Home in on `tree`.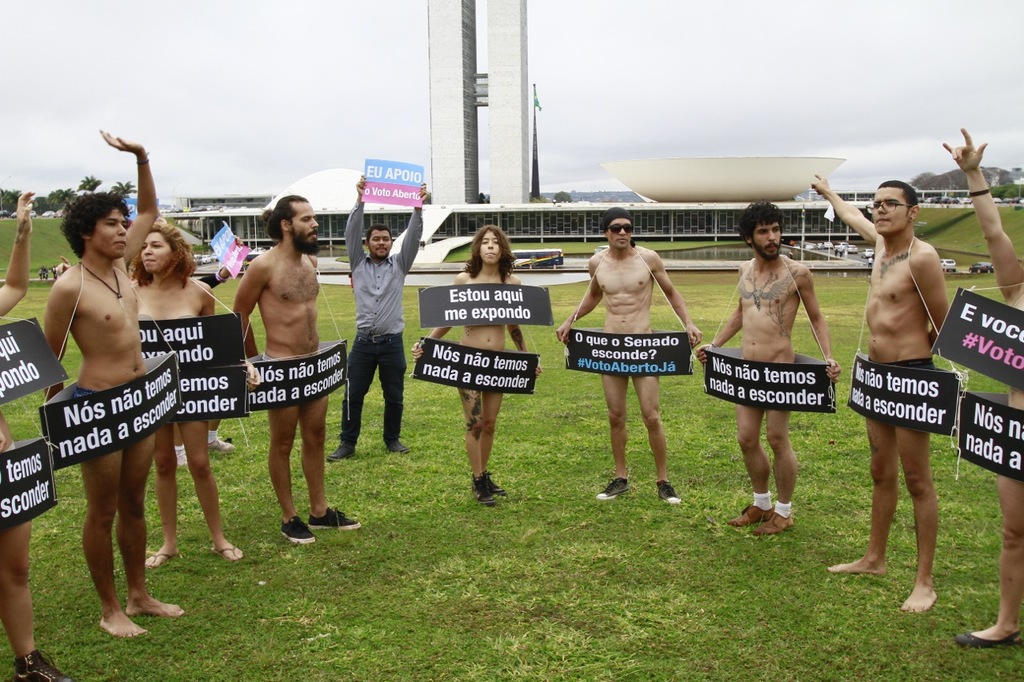
Homed in at [82, 181, 98, 193].
